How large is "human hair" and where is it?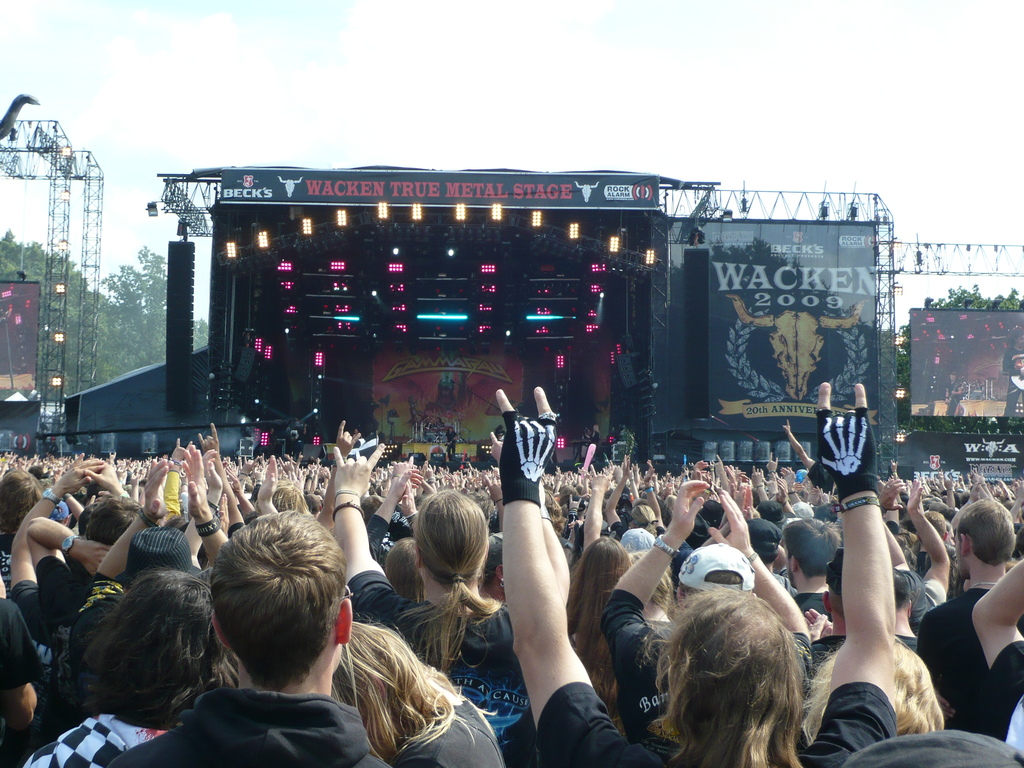
Bounding box: 955,497,1017,566.
